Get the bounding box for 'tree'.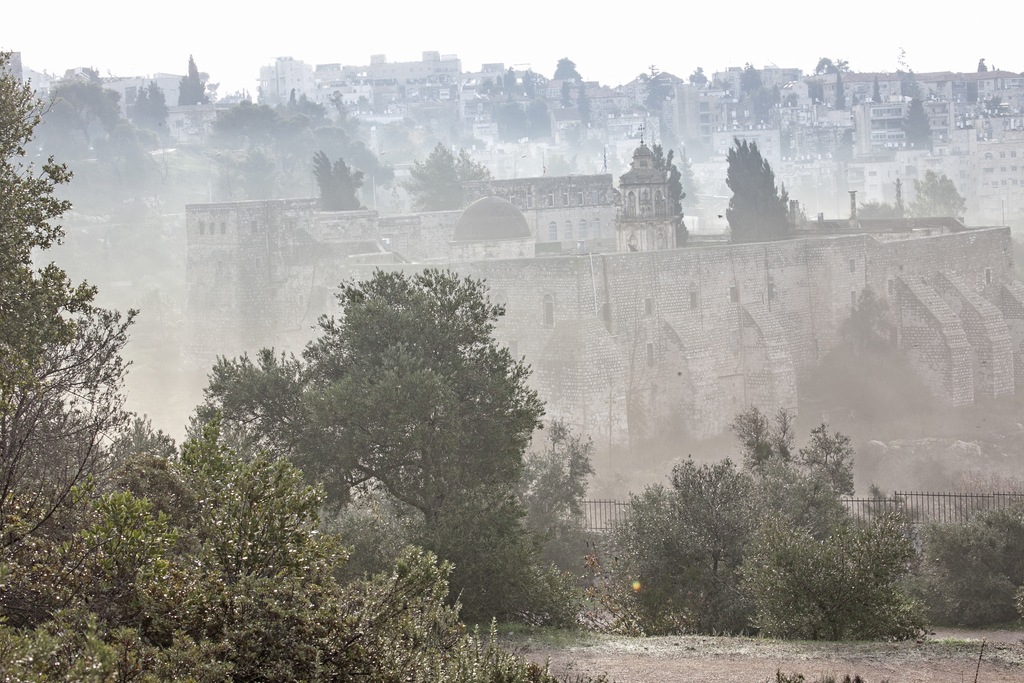
(left=871, top=78, right=886, bottom=103).
